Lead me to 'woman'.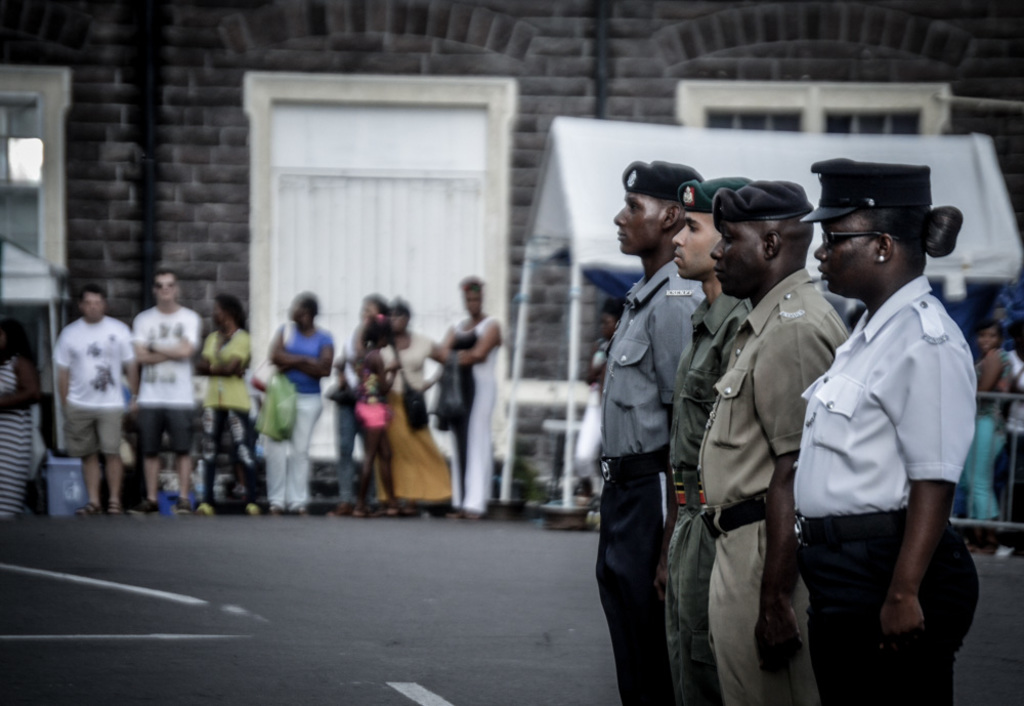
Lead to bbox=(254, 283, 336, 510).
